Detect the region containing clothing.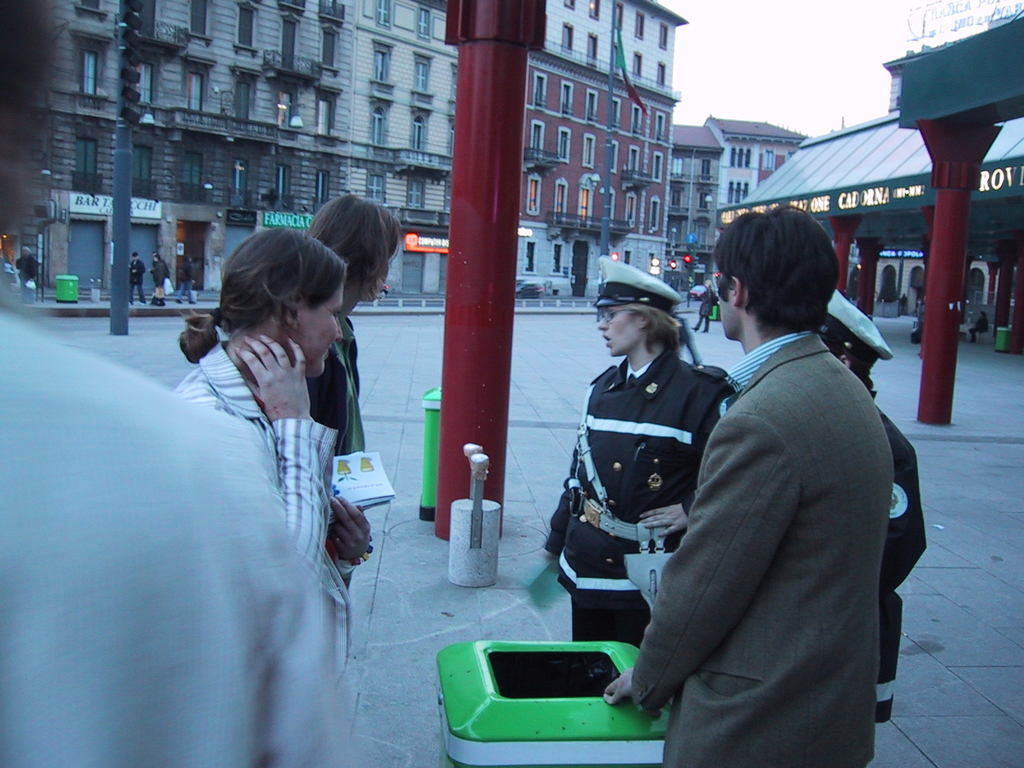
<box>874,390,928,721</box>.
